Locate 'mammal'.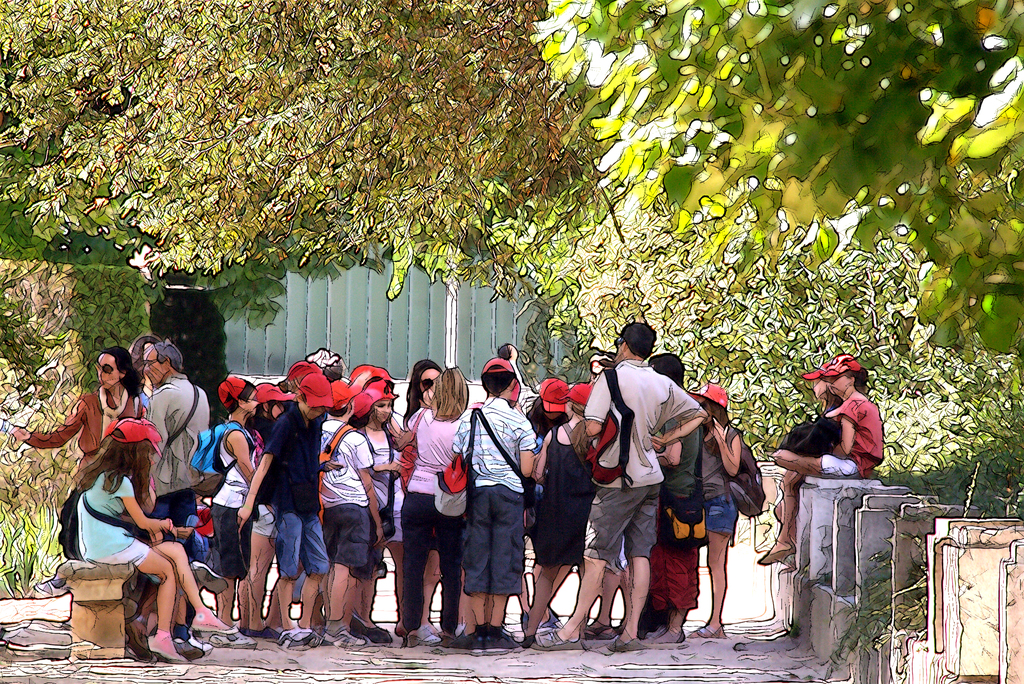
Bounding box: [531,320,707,655].
